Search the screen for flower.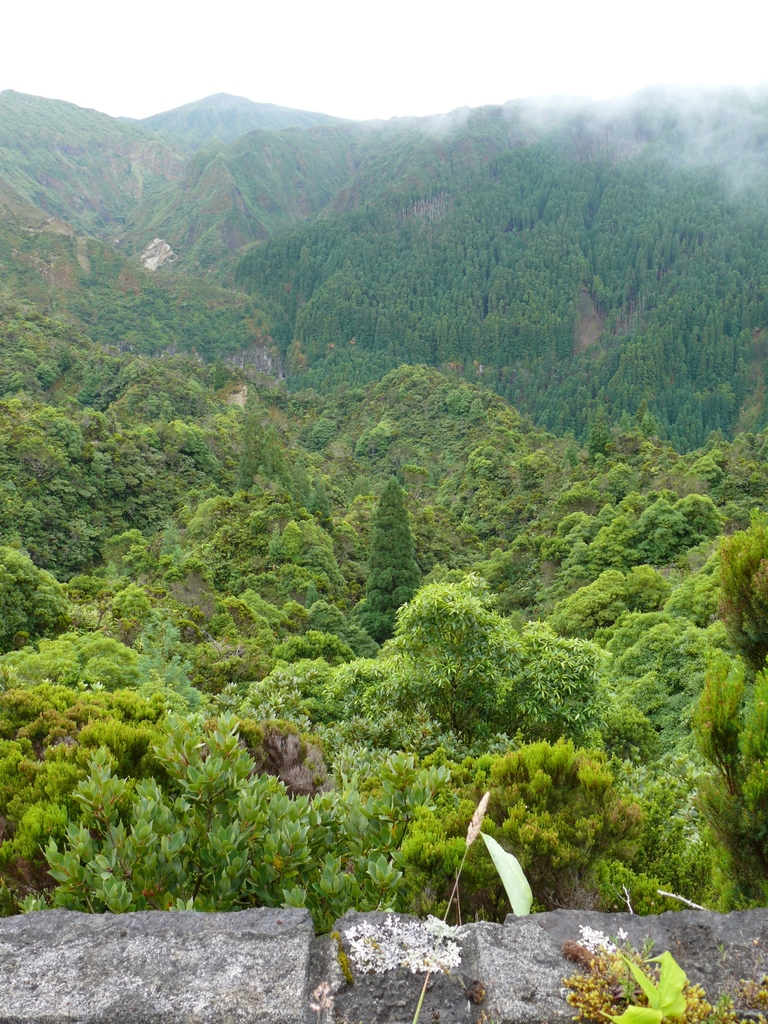
Found at box(348, 912, 464, 973).
